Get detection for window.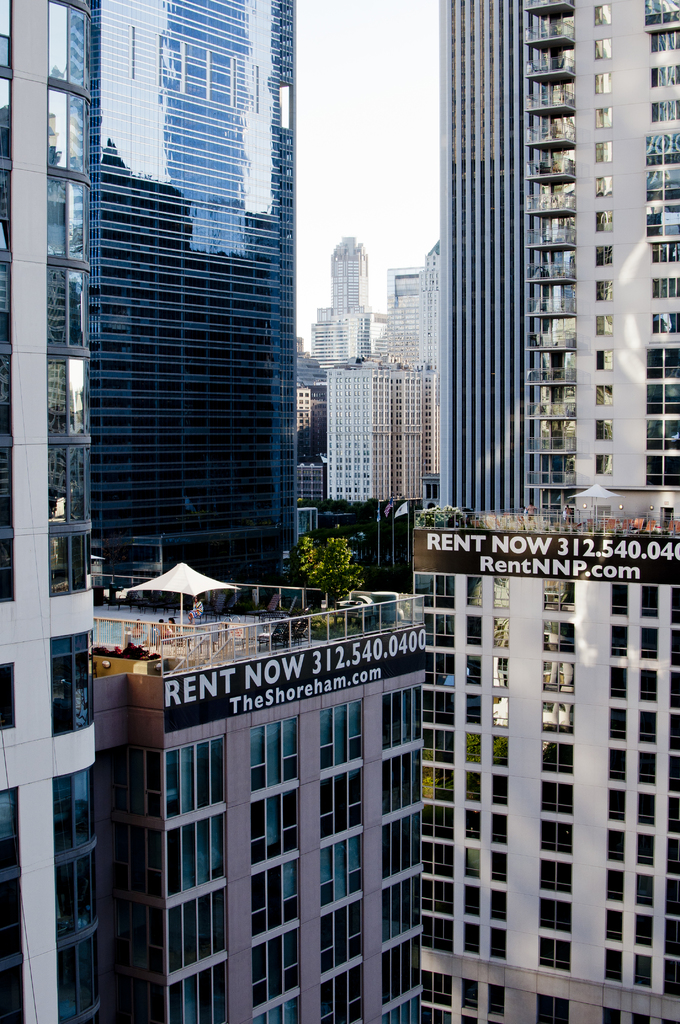
Detection: pyautogui.locateOnScreen(0, 961, 23, 1023).
